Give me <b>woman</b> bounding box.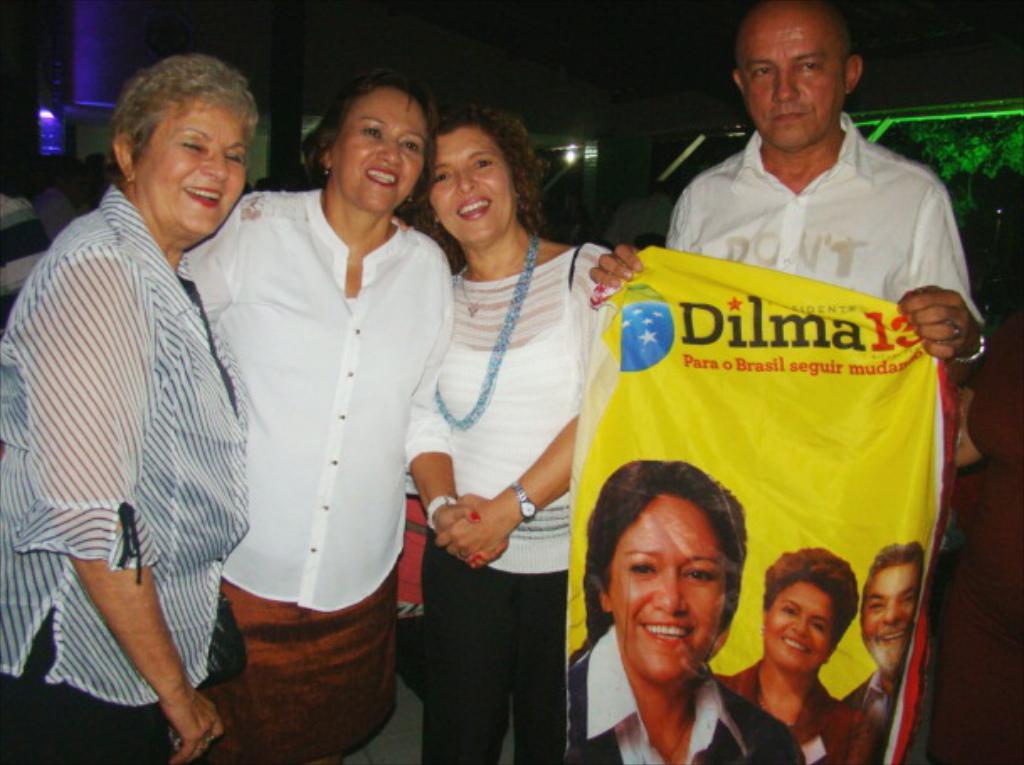
x1=728, y1=550, x2=881, y2=757.
